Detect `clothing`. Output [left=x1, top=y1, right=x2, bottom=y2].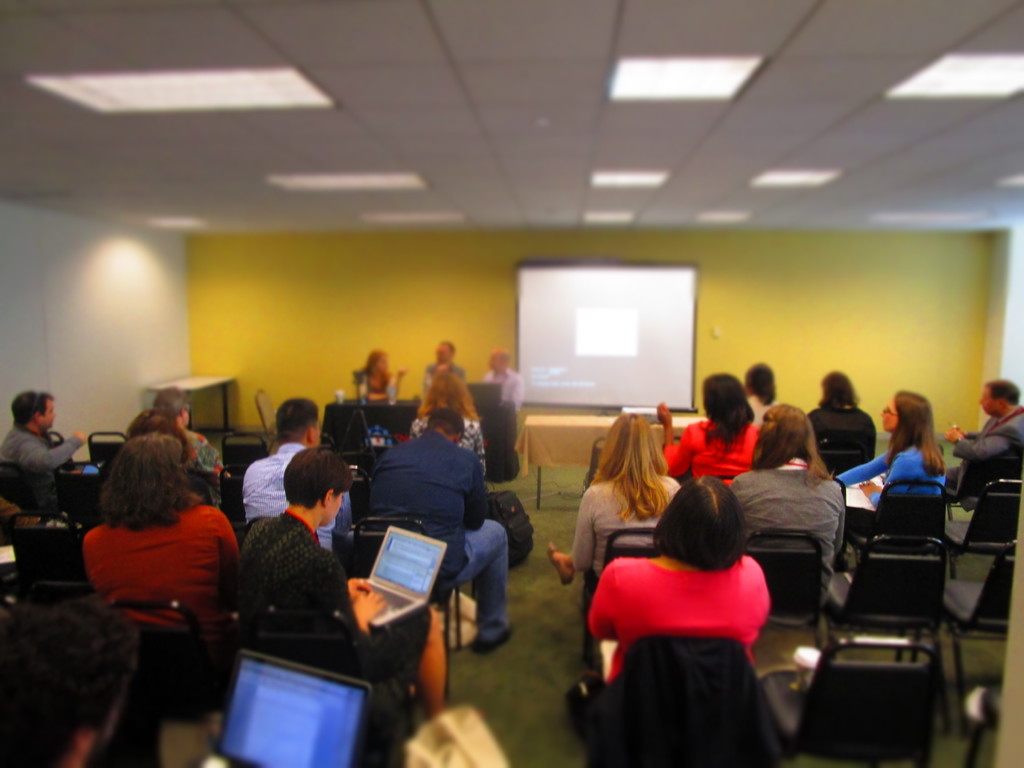
[left=573, top=461, right=683, bottom=593].
